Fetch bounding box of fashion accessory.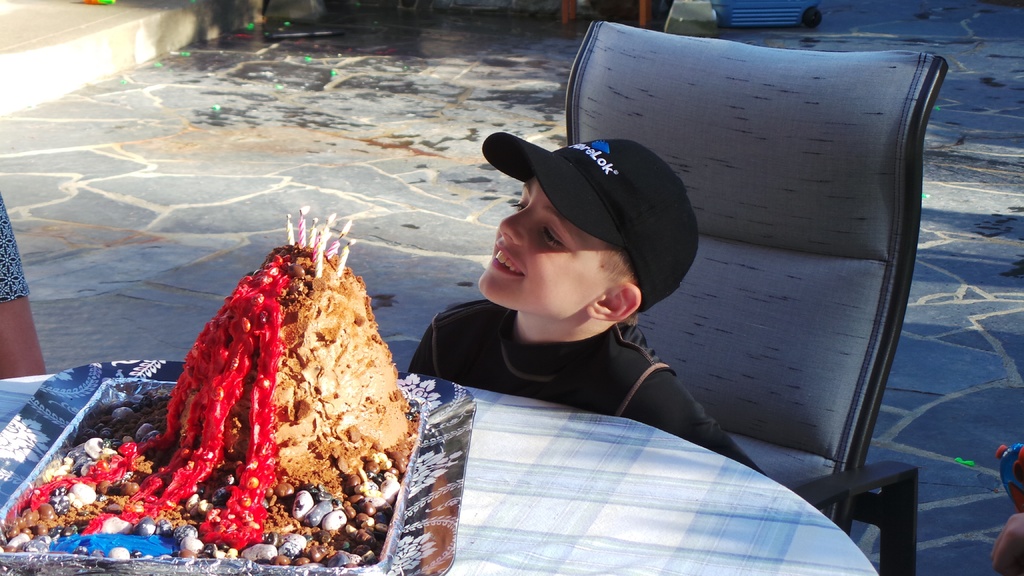
Bbox: (482, 137, 702, 313).
